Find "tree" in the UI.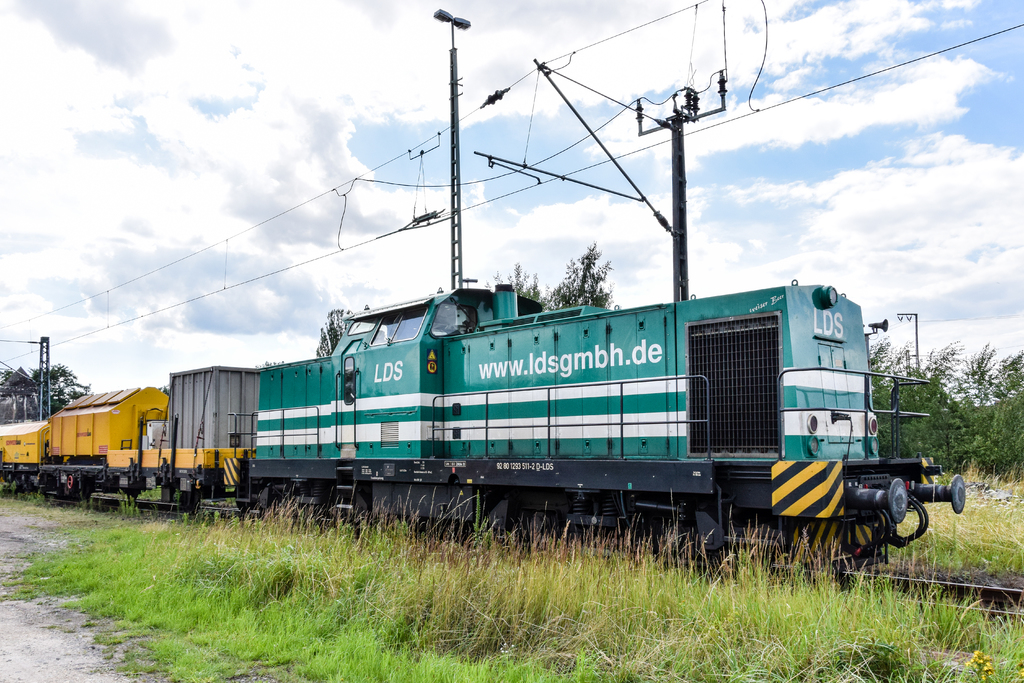
UI element at <bbox>312, 304, 370, 356</bbox>.
